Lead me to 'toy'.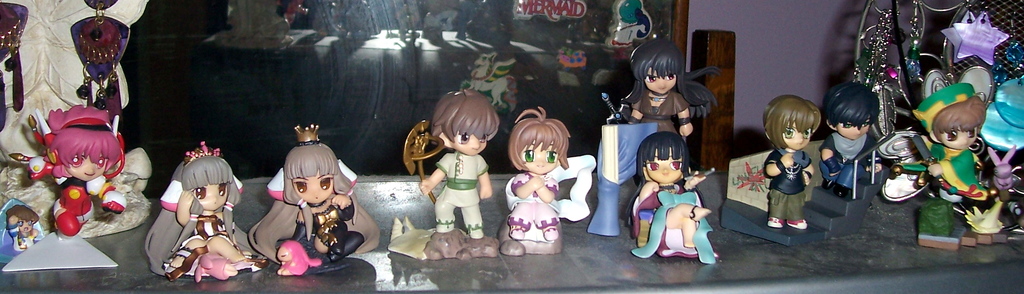
Lead to left=761, top=93, right=822, bottom=232.
